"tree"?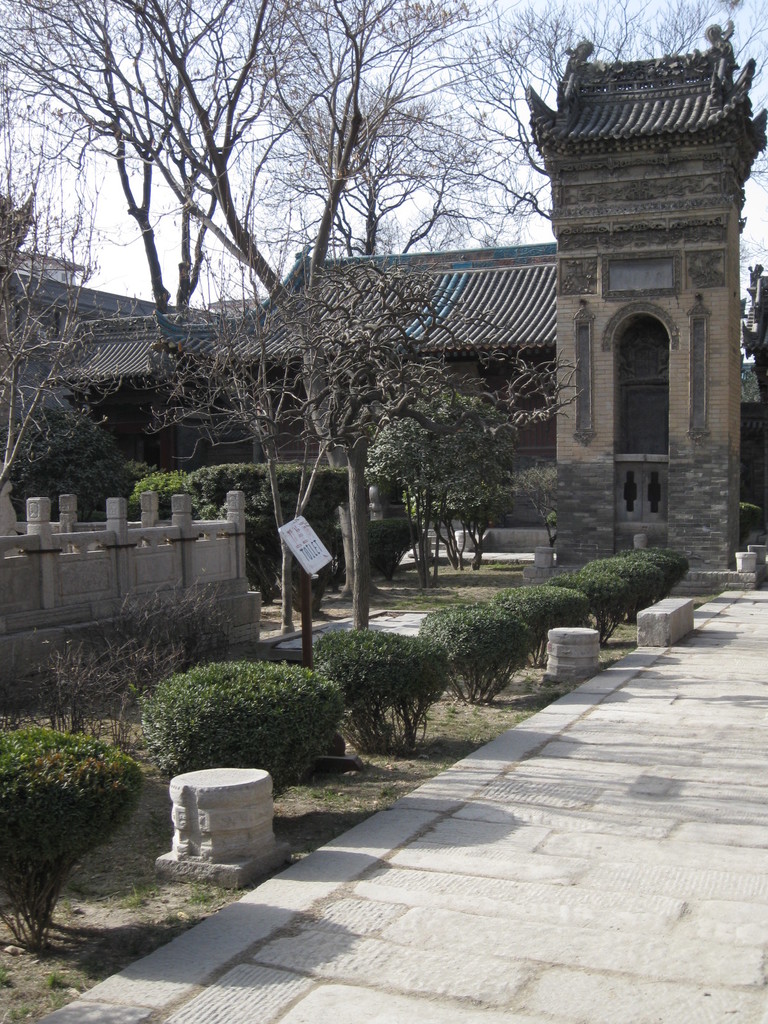
[1,0,767,675]
